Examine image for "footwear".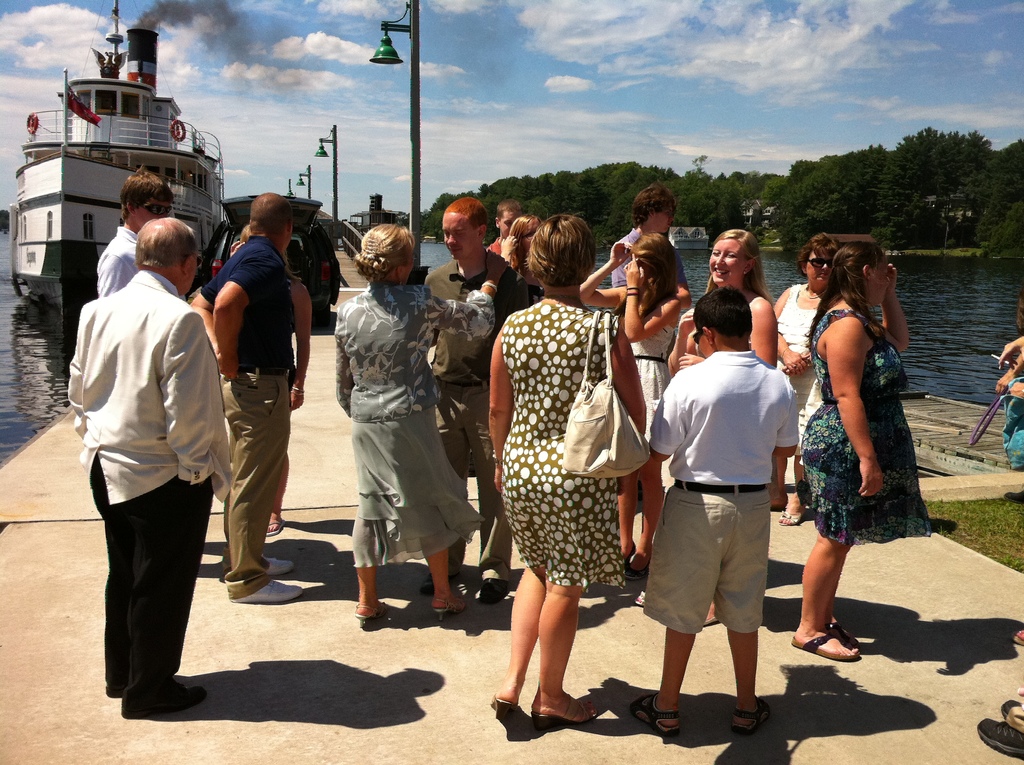
Examination result: 975, 716, 1023, 751.
